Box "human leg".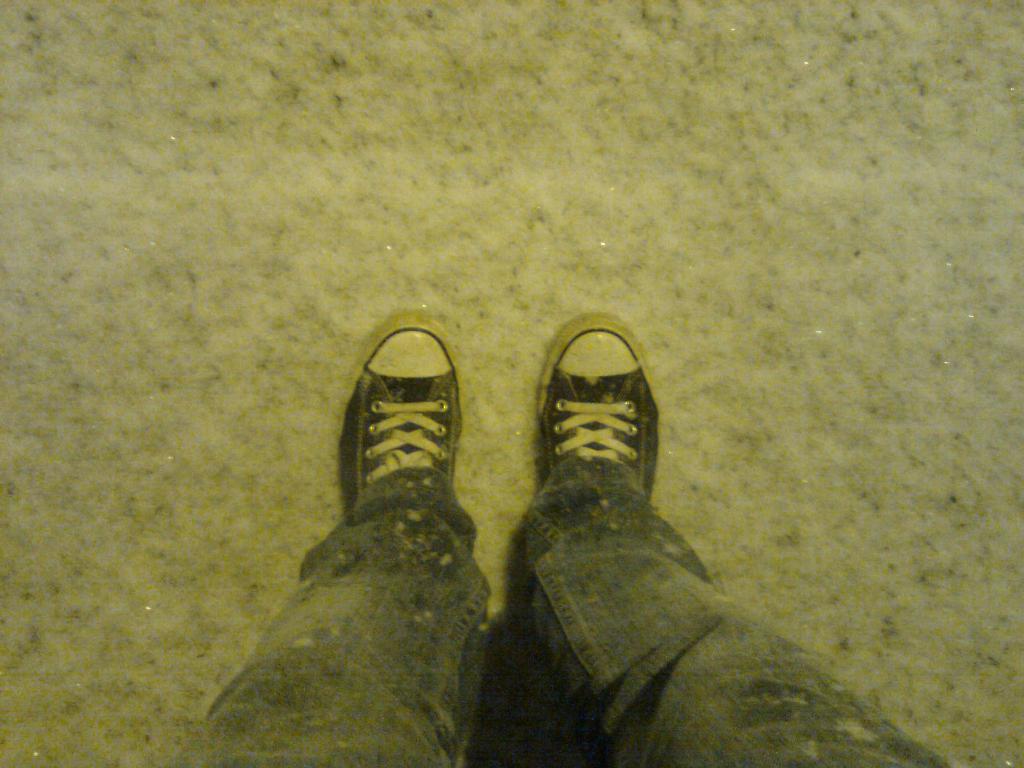
<box>198,320,496,758</box>.
